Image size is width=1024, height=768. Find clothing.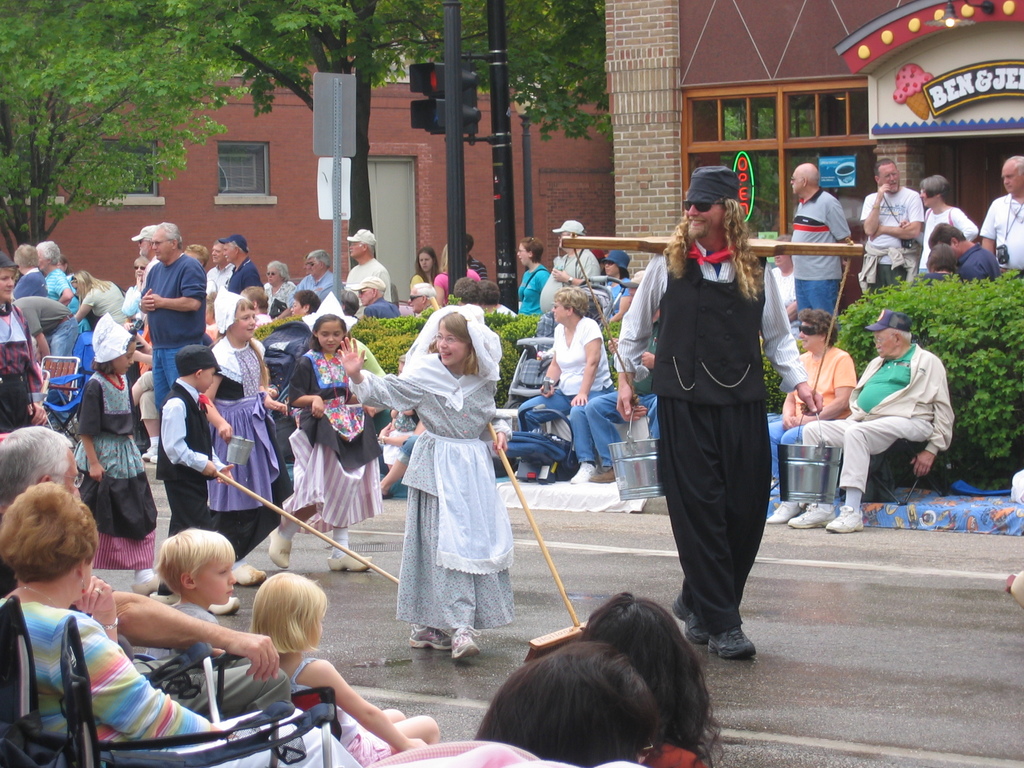
crop(352, 357, 523, 637).
